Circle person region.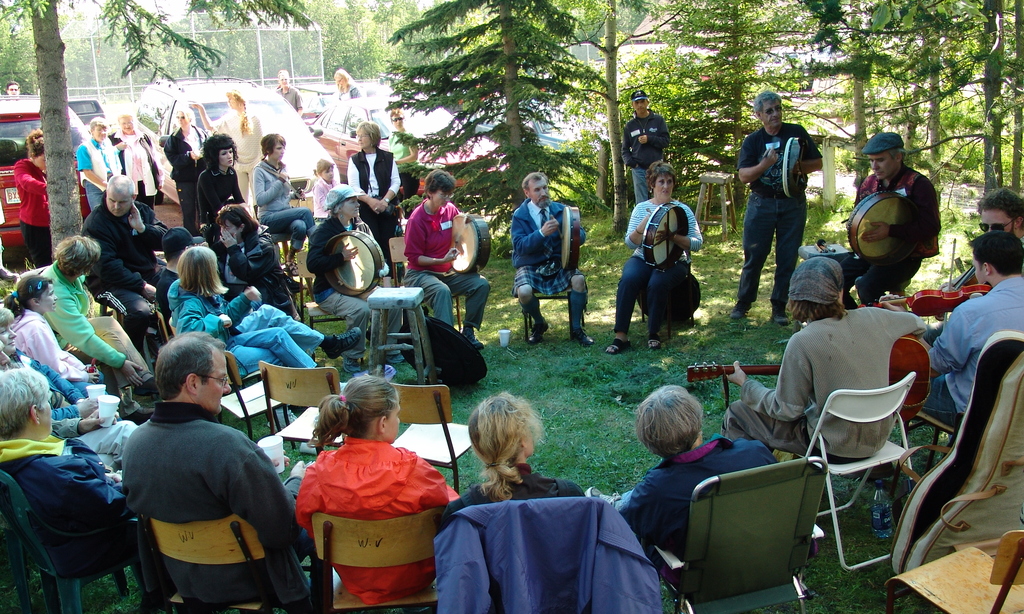
Region: l=974, t=185, r=1023, b=236.
